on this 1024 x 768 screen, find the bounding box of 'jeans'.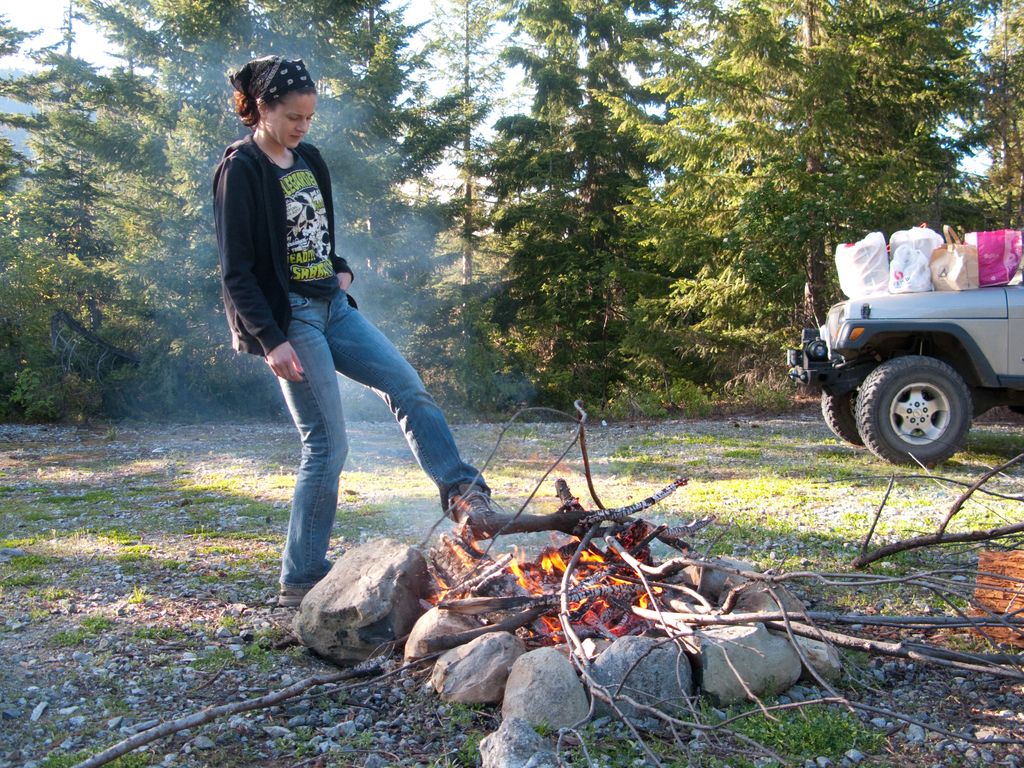
Bounding box: [242,276,481,591].
